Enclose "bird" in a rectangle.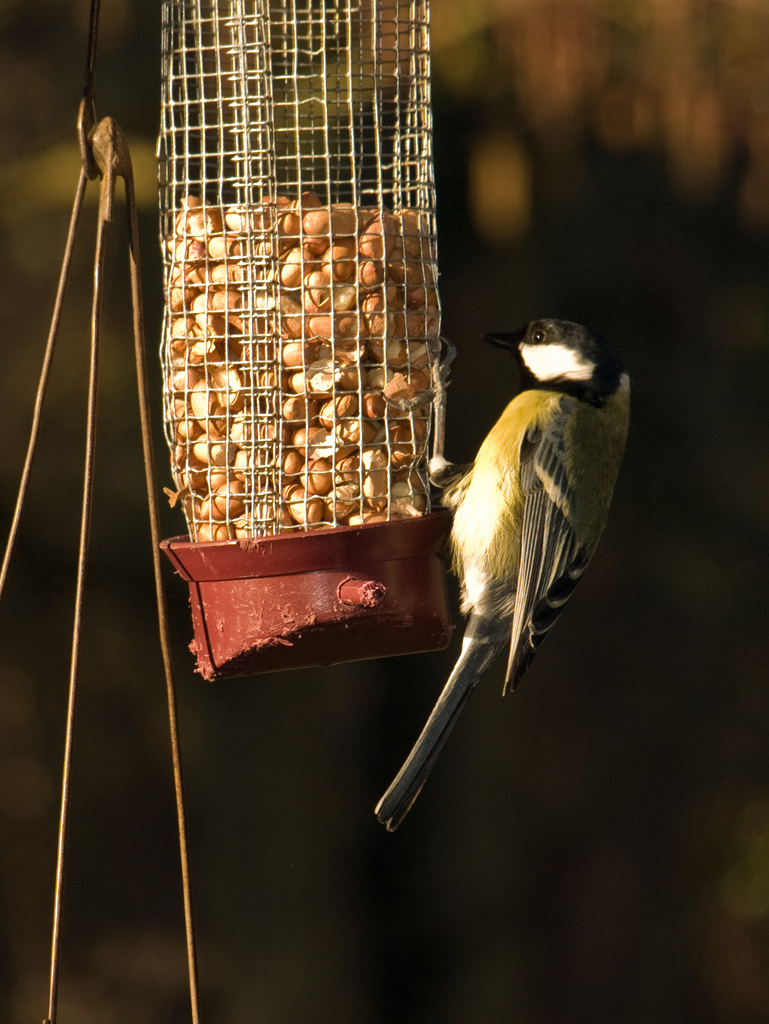
331:307:641:830.
